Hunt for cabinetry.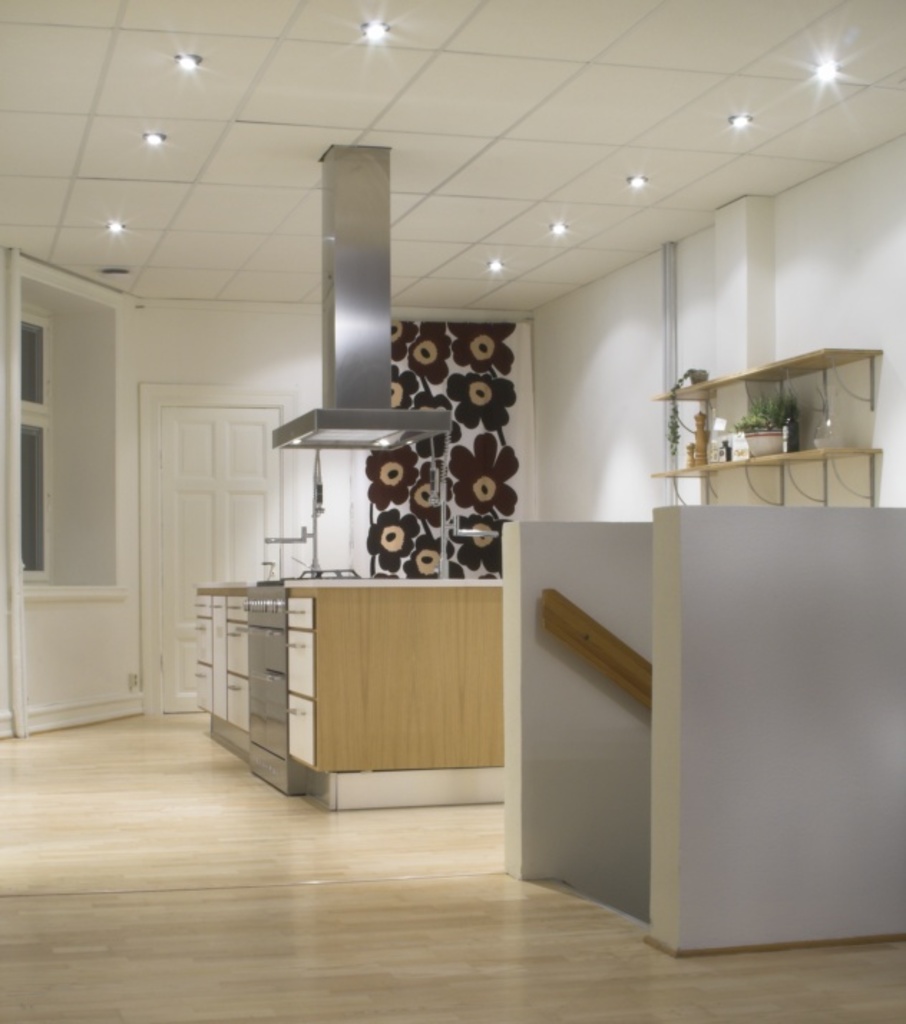
Hunted down at pyautogui.locateOnScreen(199, 569, 515, 779).
